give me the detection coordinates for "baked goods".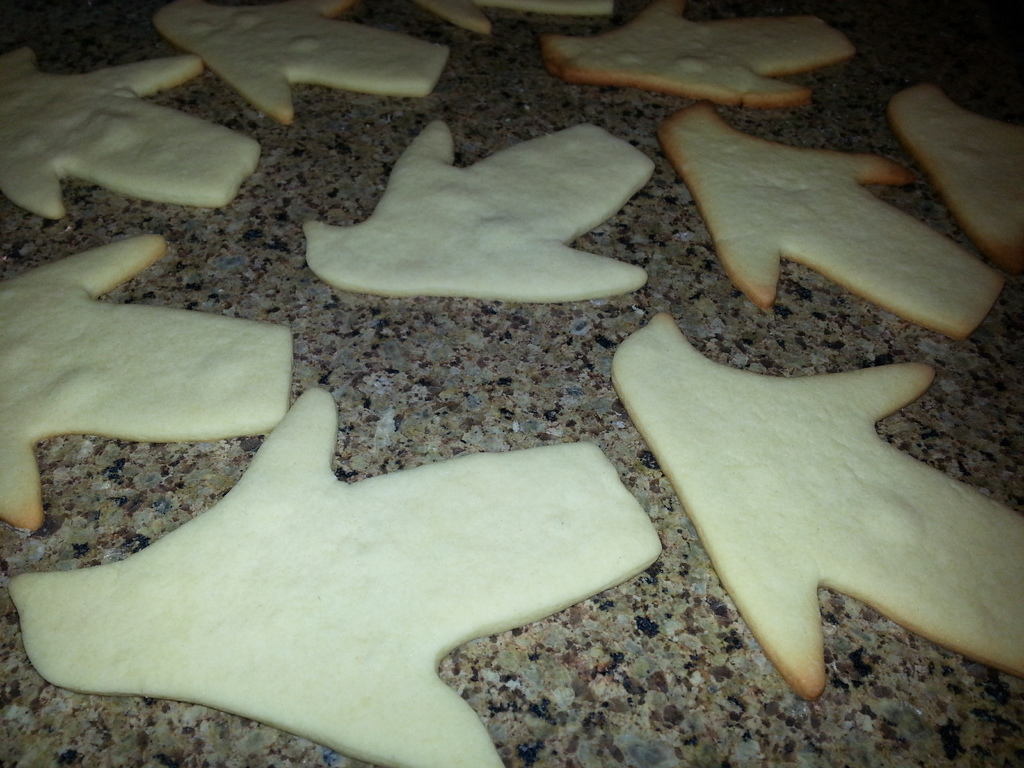
detection(0, 45, 260, 220).
